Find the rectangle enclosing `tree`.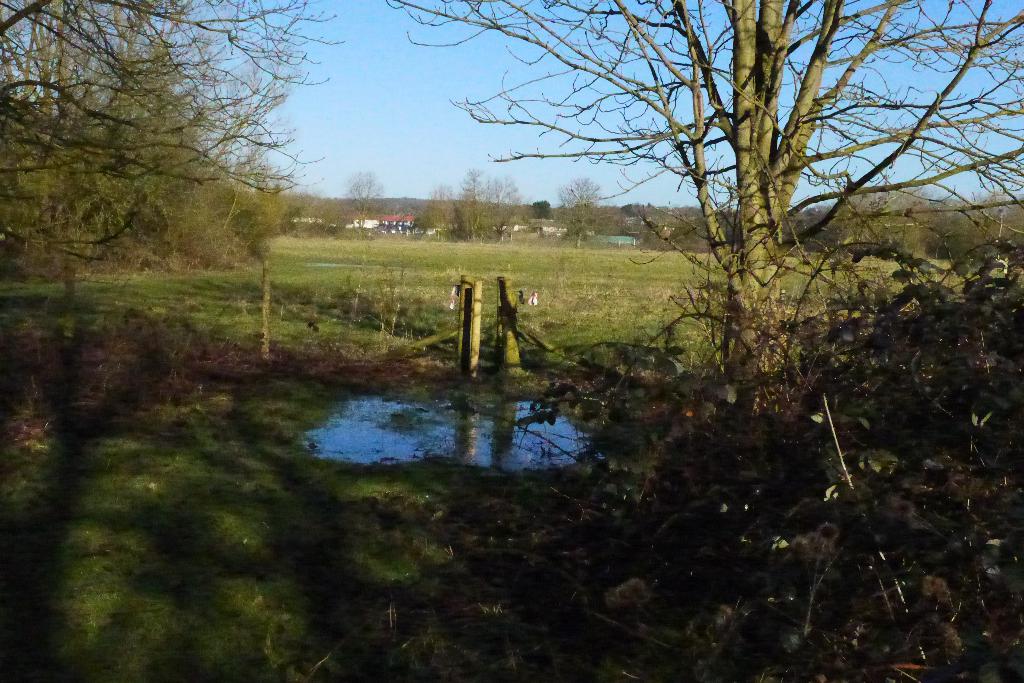
detection(431, 168, 518, 240).
